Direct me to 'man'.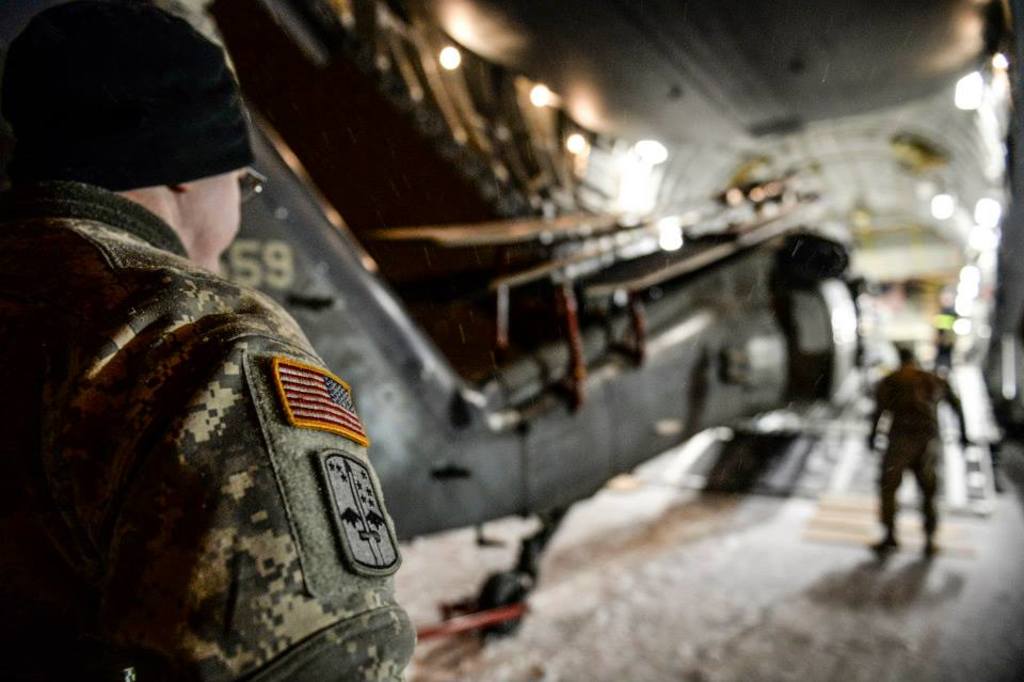
Direction: <box>0,0,418,681</box>.
